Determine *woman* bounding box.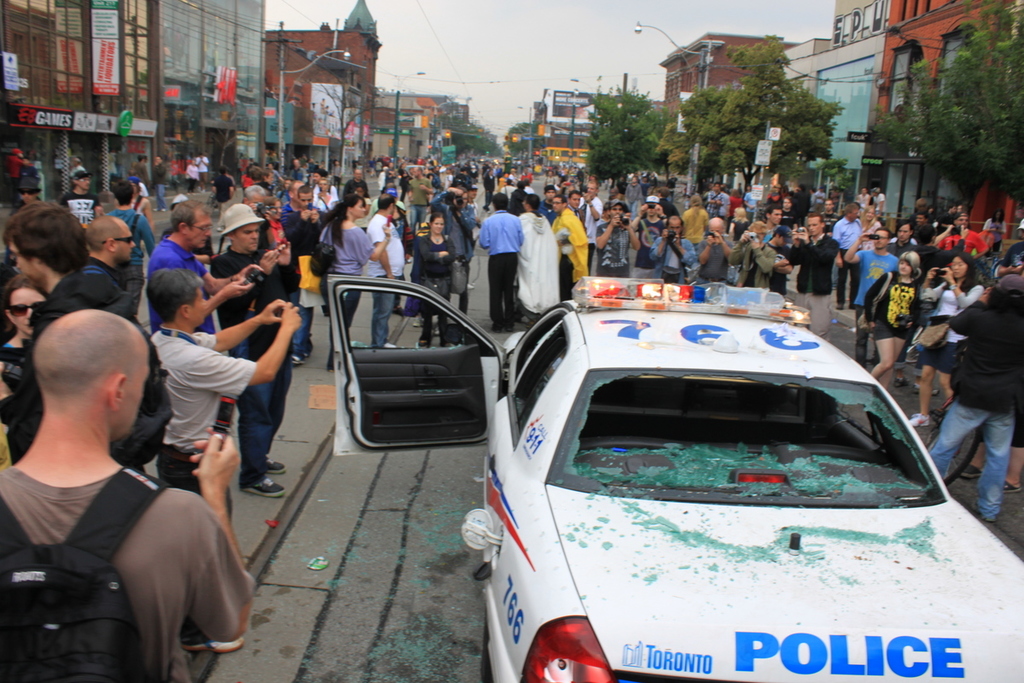
Determined: 0 271 49 385.
